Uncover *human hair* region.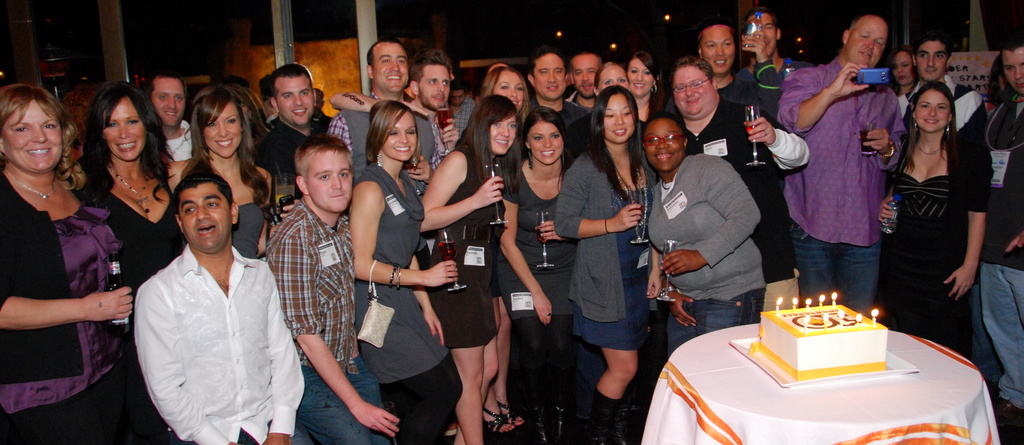
Uncovered: BBox(176, 84, 269, 206).
